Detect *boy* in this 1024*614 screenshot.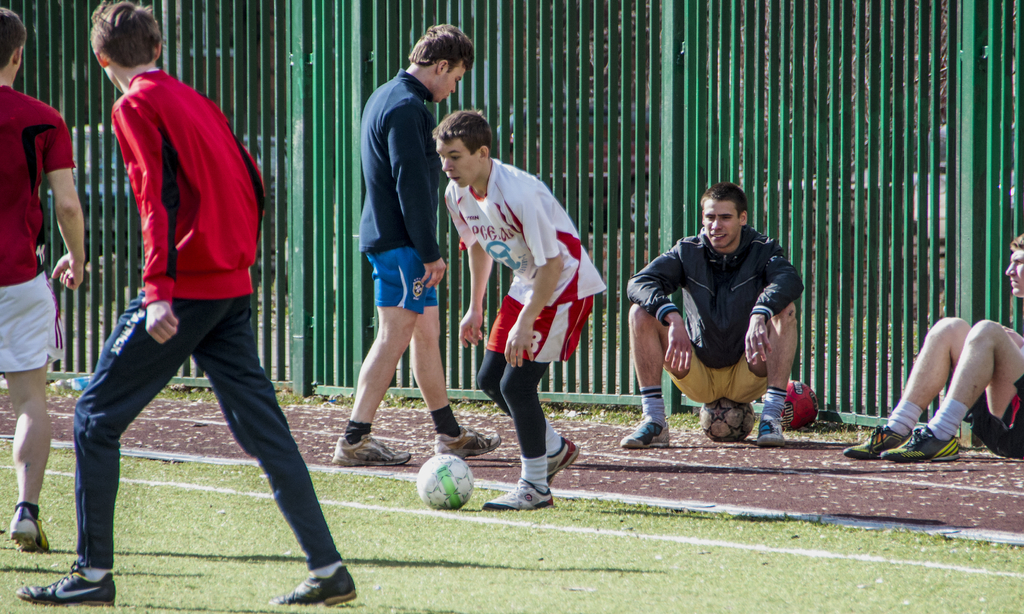
Detection: l=430, t=108, r=621, b=514.
